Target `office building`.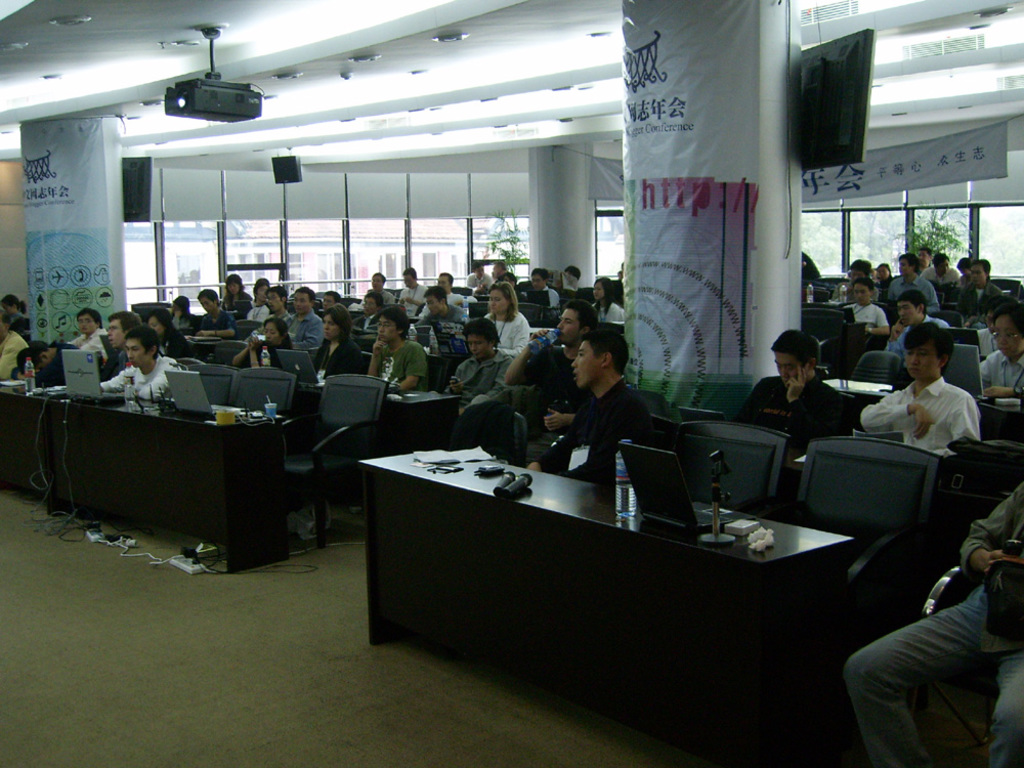
Target region: {"x1": 121, "y1": 0, "x2": 999, "y2": 741}.
